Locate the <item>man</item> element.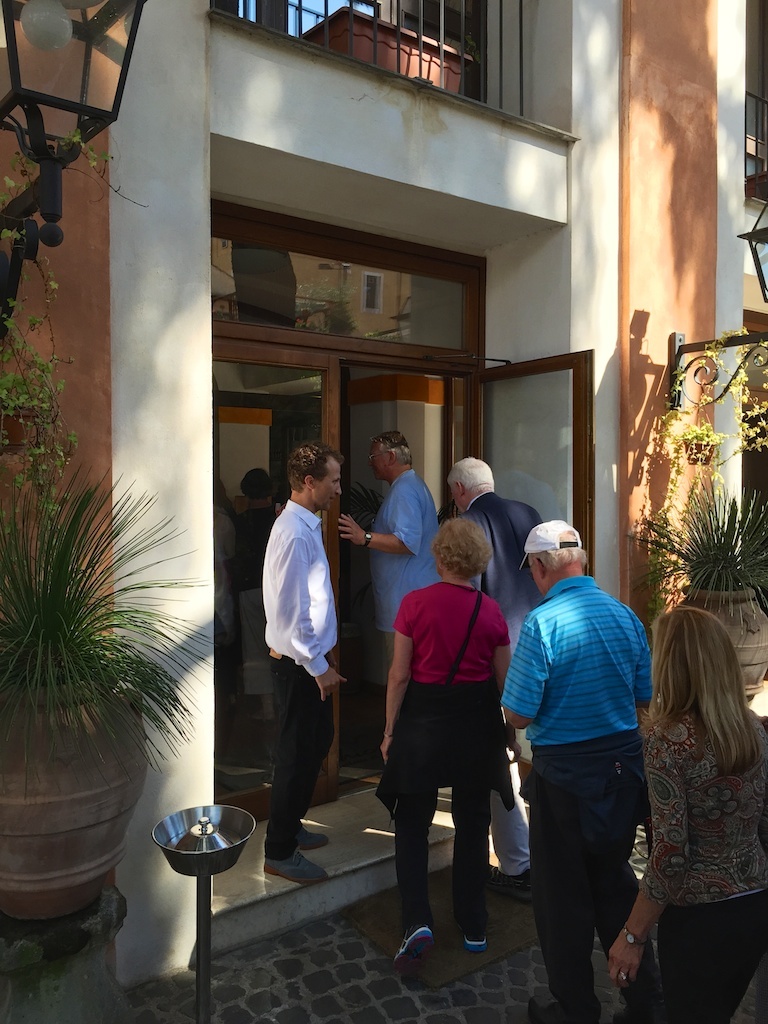
Element bbox: <bbox>445, 456, 557, 880</bbox>.
